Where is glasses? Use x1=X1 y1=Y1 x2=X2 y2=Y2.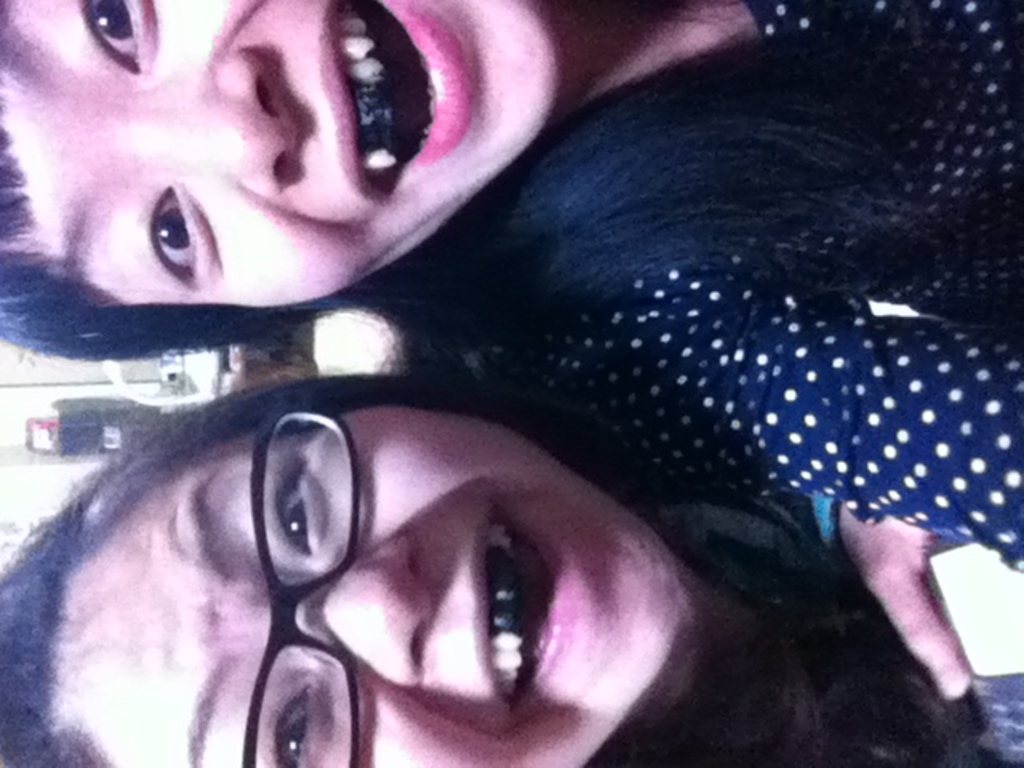
x1=242 y1=387 x2=360 y2=766.
